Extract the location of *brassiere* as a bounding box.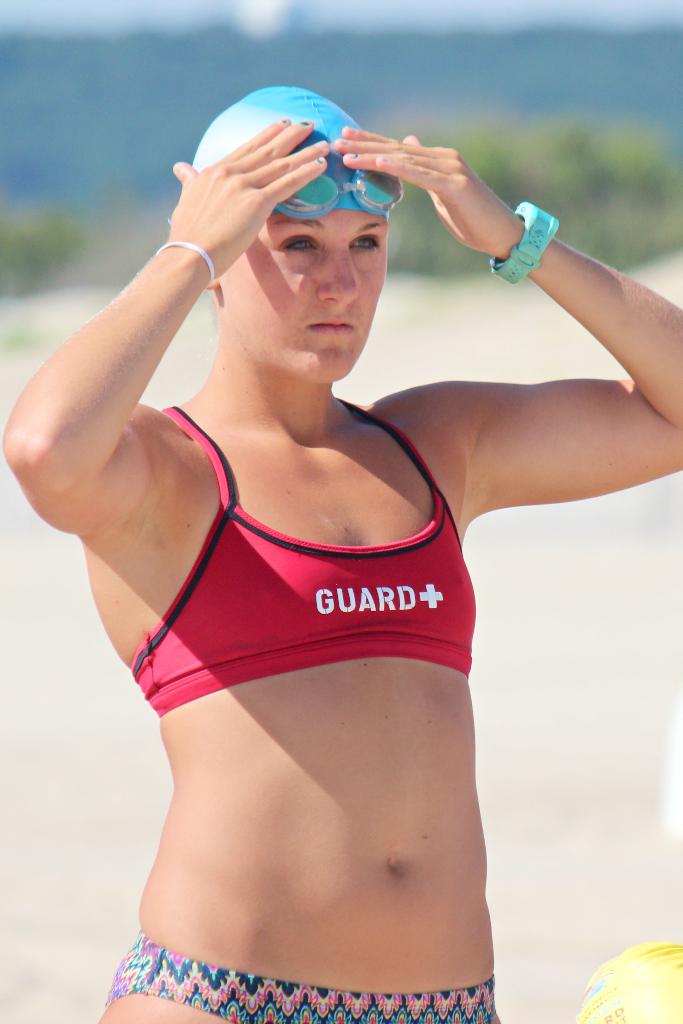
x1=122, y1=396, x2=479, y2=717.
